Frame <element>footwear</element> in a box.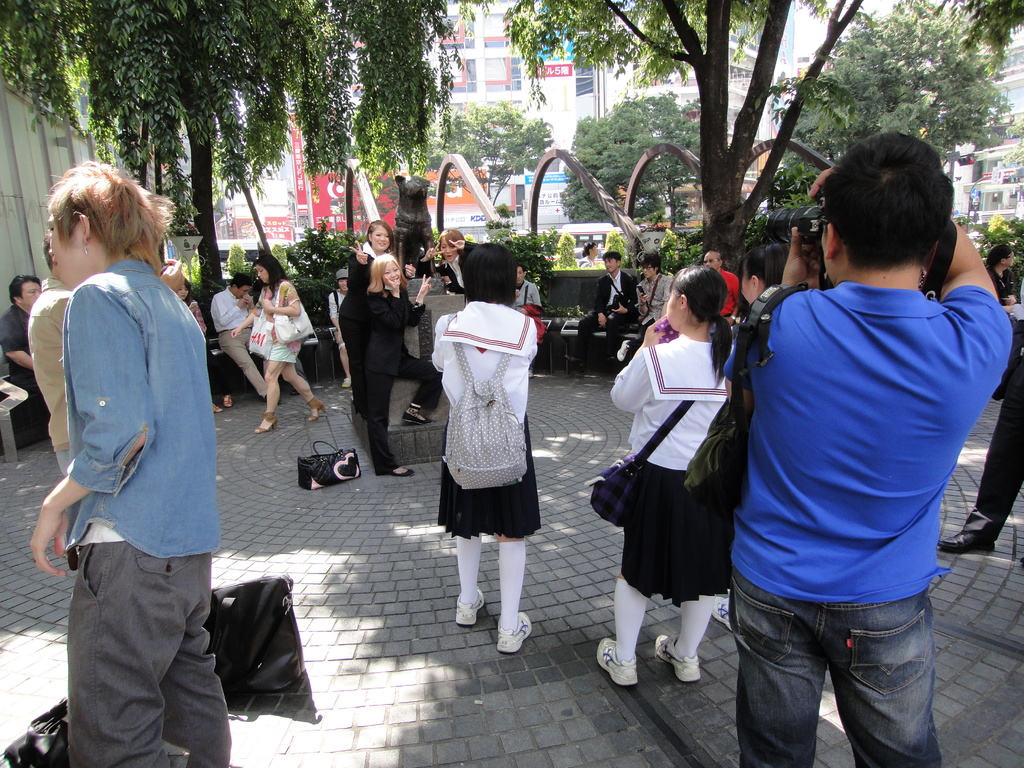
region(652, 631, 701, 680).
